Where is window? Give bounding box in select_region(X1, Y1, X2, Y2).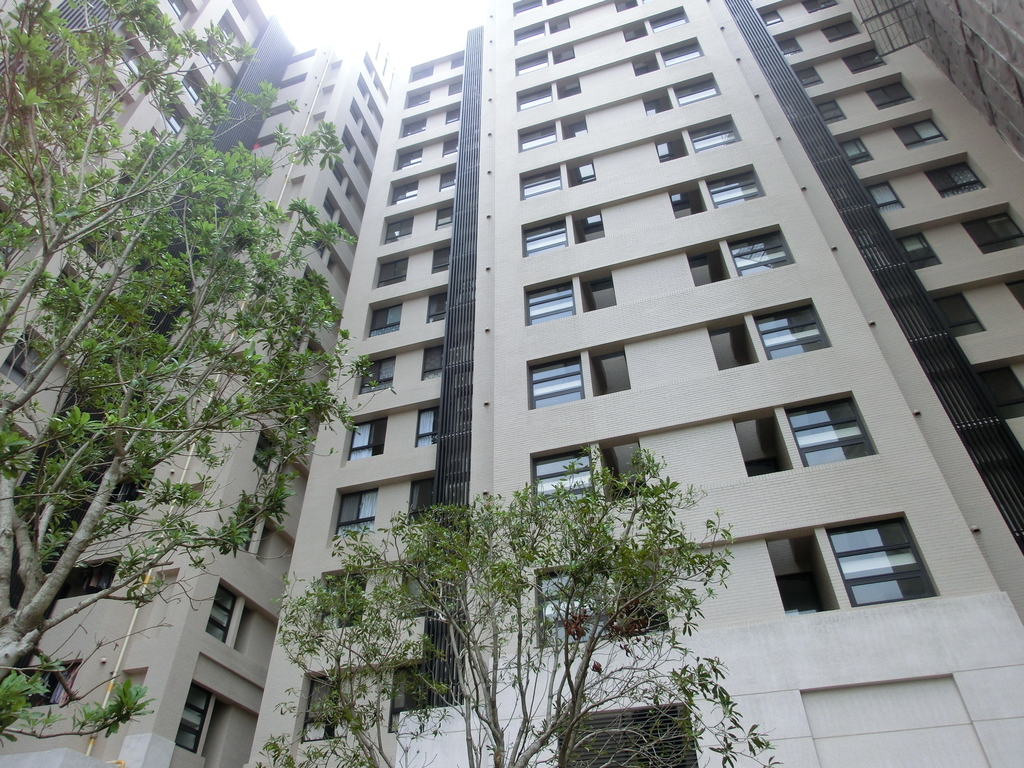
select_region(412, 407, 456, 449).
